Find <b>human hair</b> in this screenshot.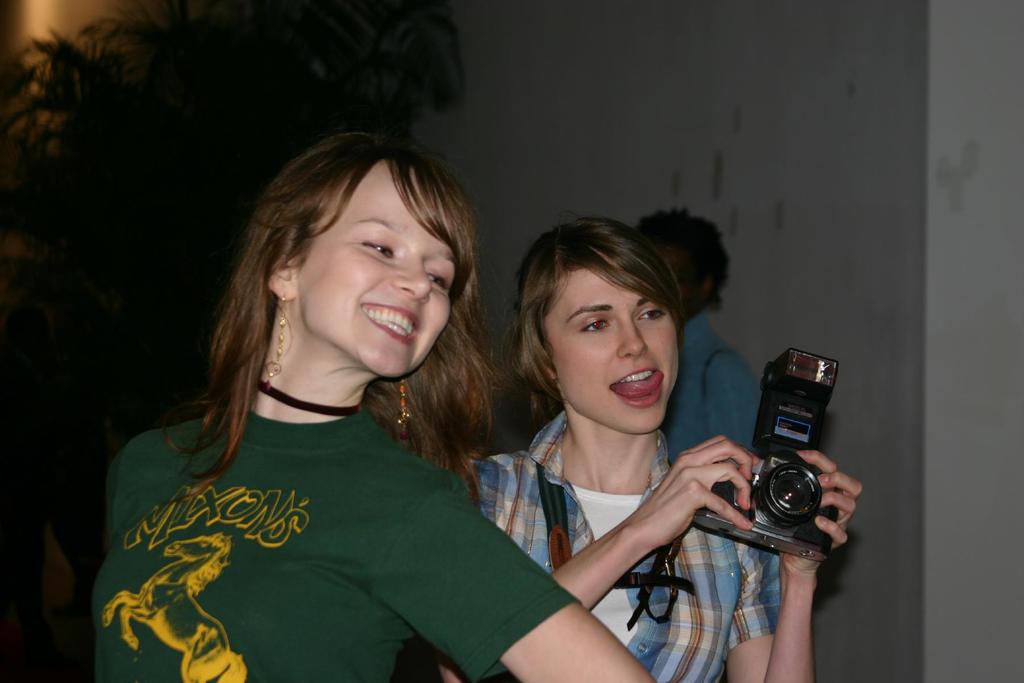
The bounding box for <b>human hair</b> is [x1=641, y1=210, x2=727, y2=310].
